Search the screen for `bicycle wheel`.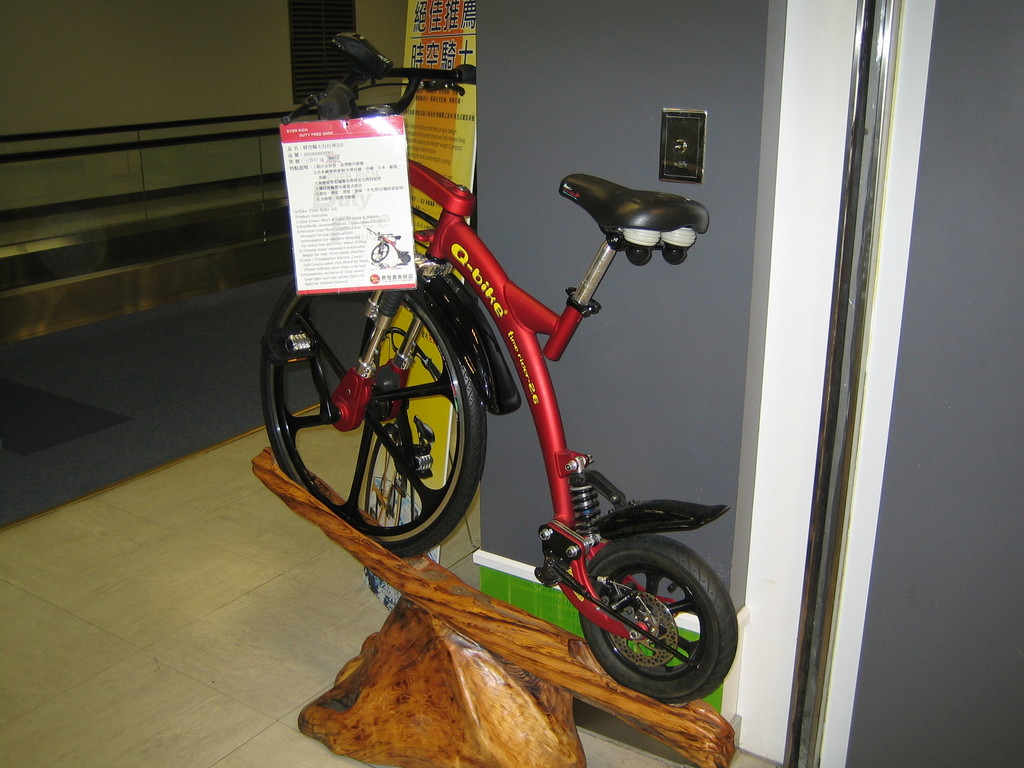
Found at detection(370, 516, 403, 601).
